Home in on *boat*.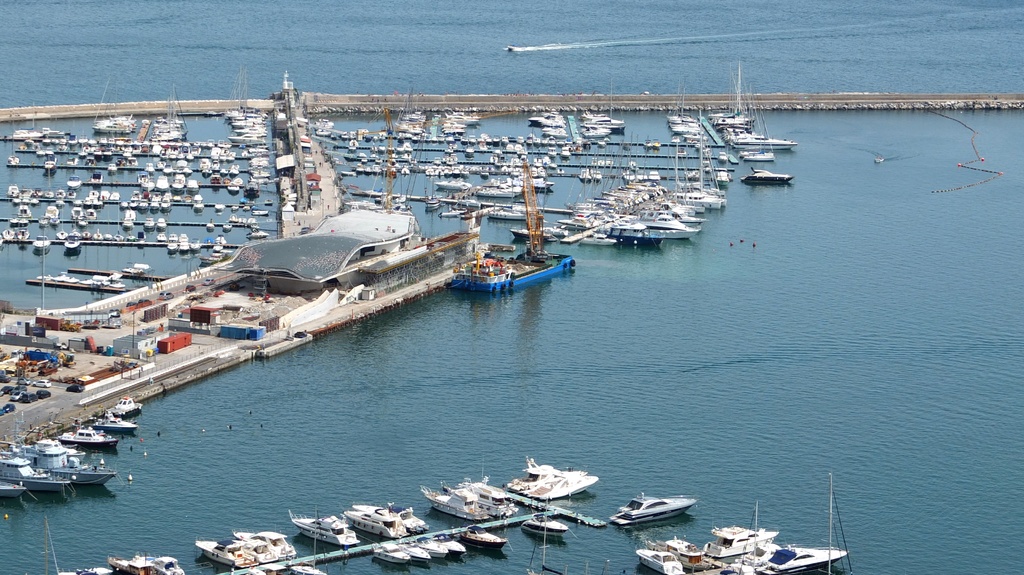
Homed in at {"x1": 538, "y1": 137, "x2": 540, "y2": 145}.
